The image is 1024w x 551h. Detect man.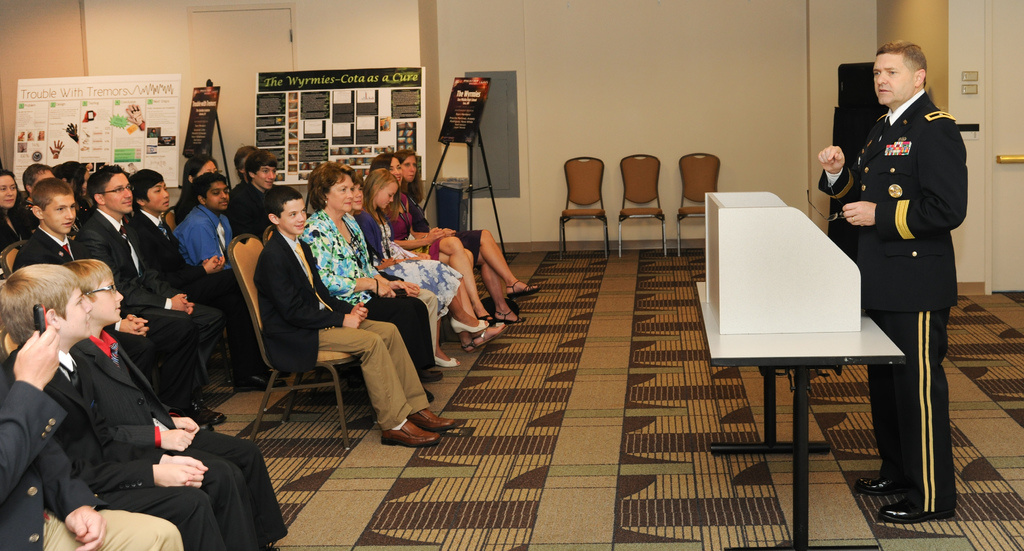
Detection: box(0, 323, 184, 550).
